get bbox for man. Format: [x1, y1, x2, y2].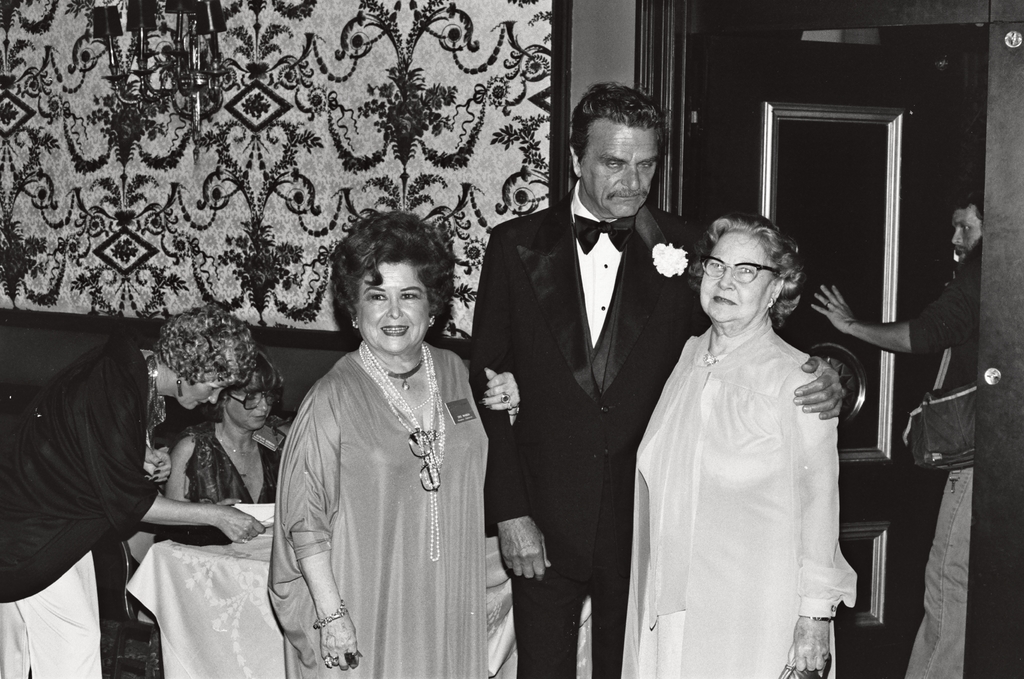
[808, 222, 984, 678].
